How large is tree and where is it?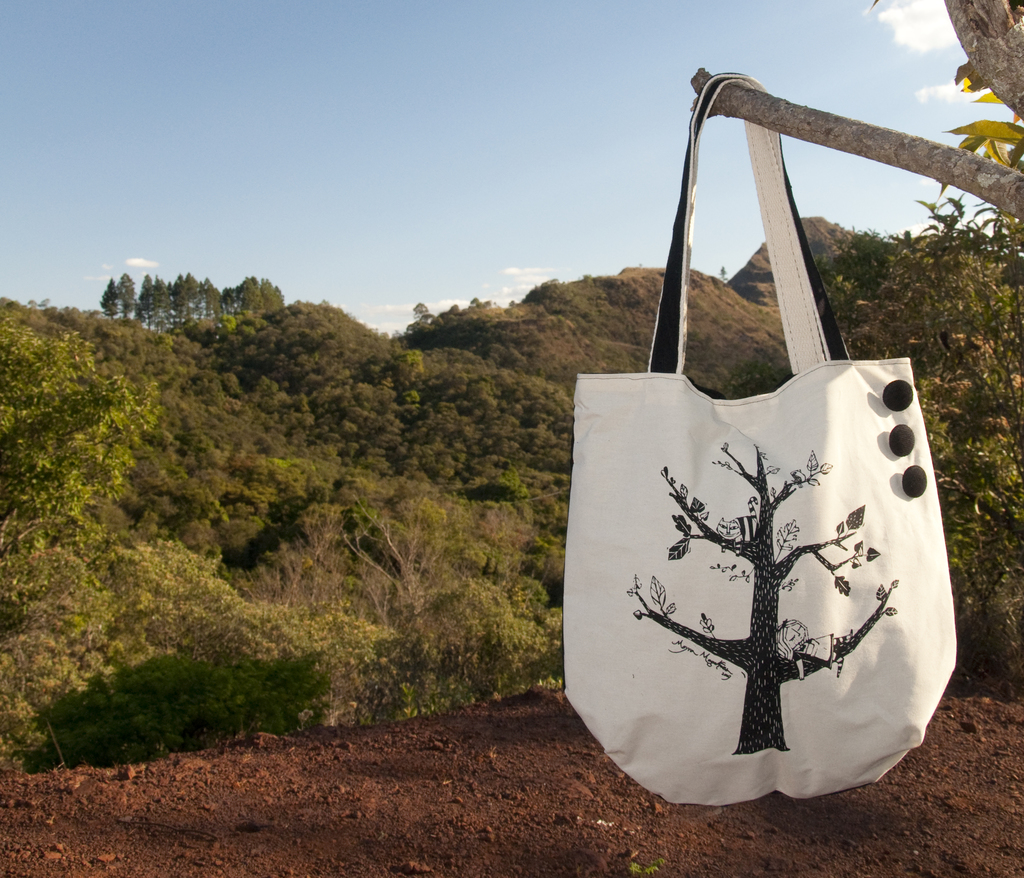
Bounding box: <region>168, 267, 198, 325</region>.
